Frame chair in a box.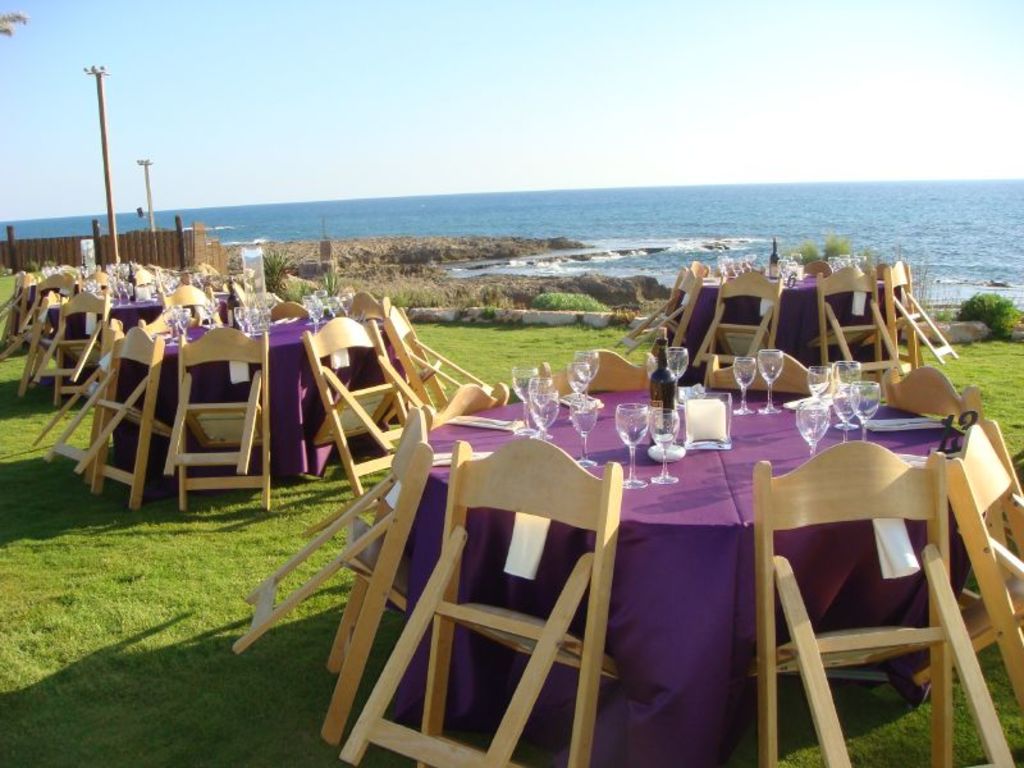
box(705, 351, 849, 398).
